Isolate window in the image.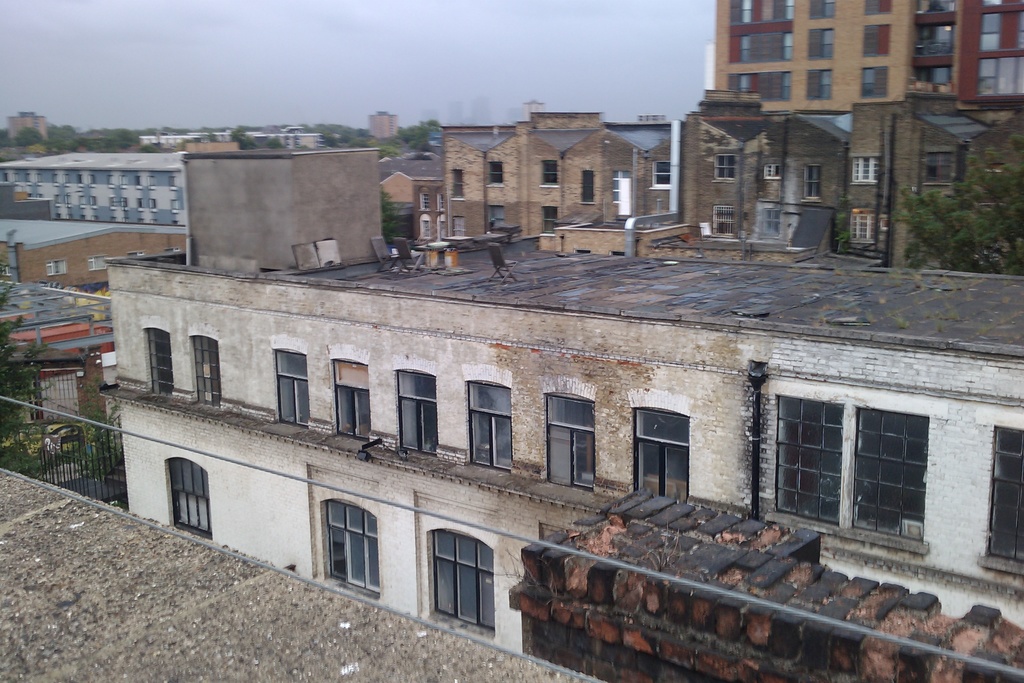
Isolated region: {"left": 635, "top": 411, "right": 687, "bottom": 498}.
